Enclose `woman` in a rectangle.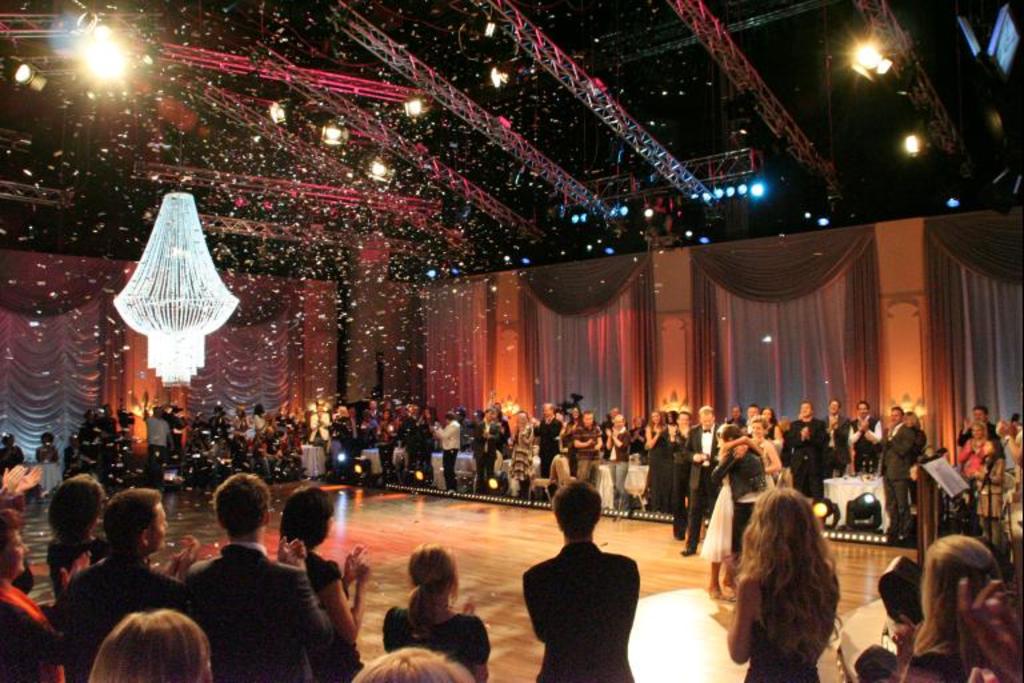
crop(0, 506, 92, 682).
